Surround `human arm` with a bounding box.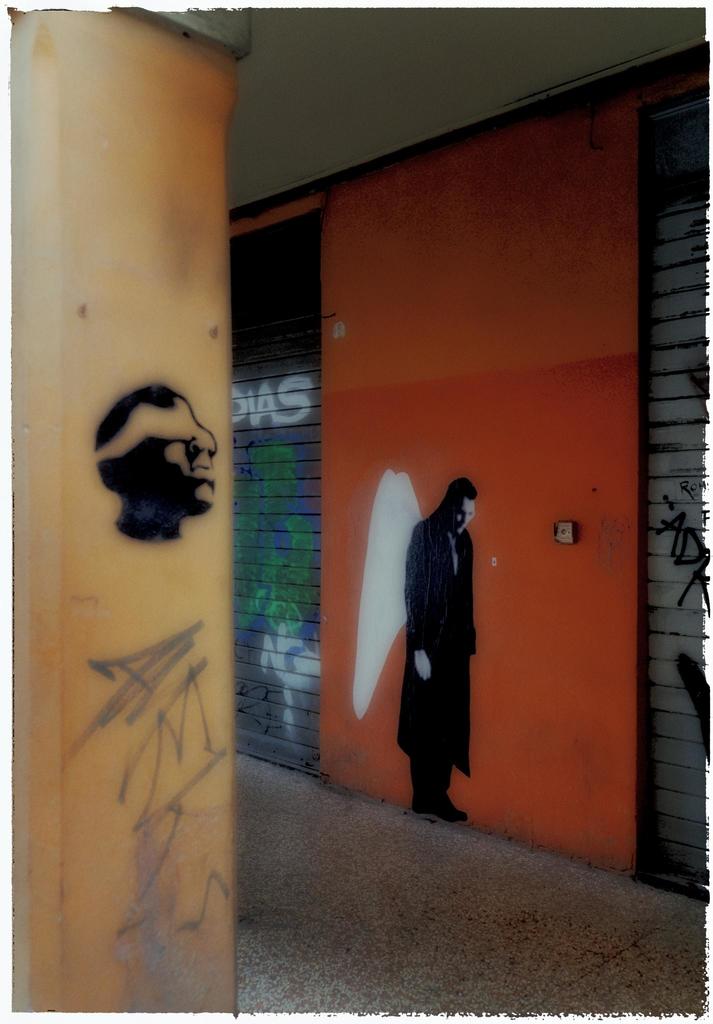
[406, 532, 427, 680].
